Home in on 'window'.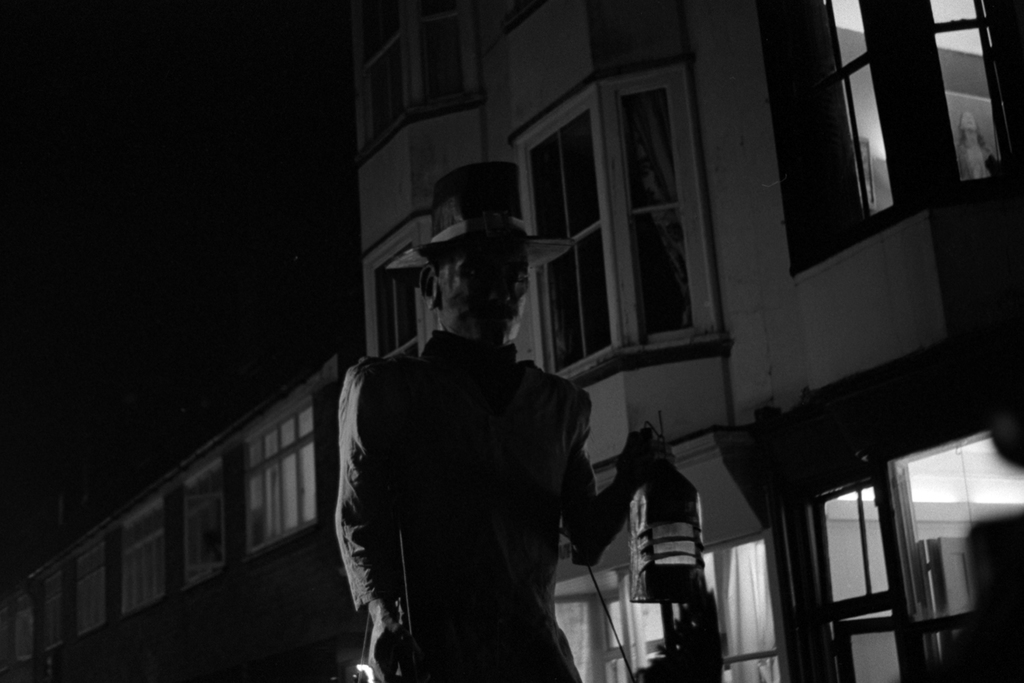
Homed in at (0,387,332,671).
